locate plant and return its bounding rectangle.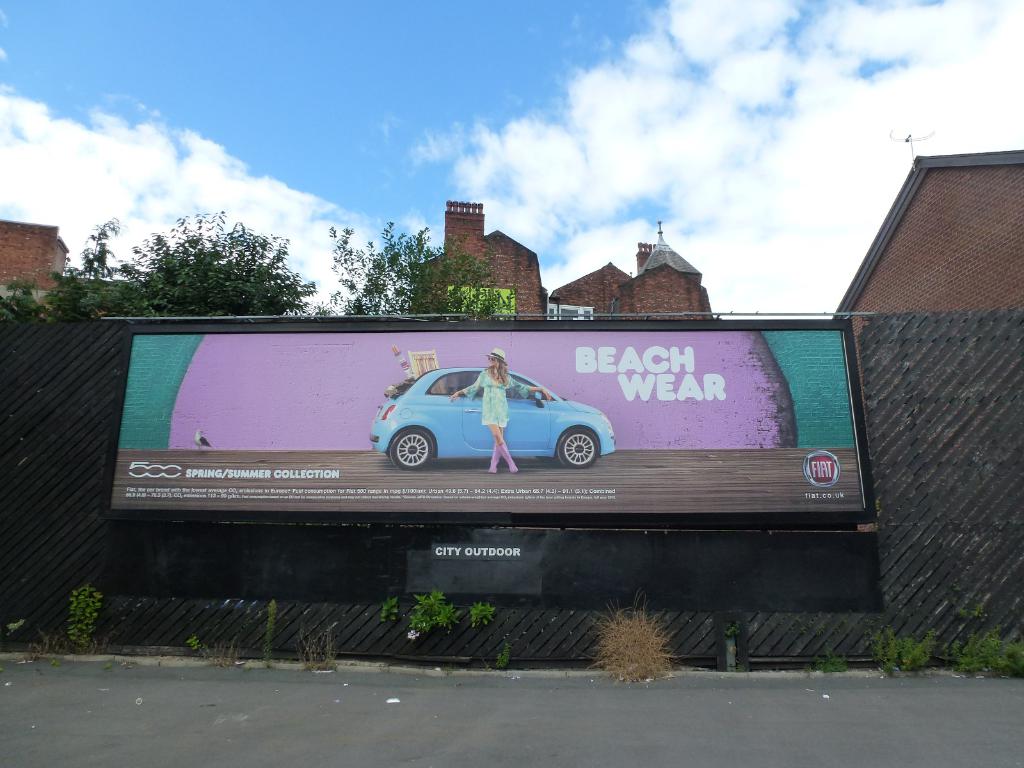
(left=198, top=637, right=243, bottom=668).
